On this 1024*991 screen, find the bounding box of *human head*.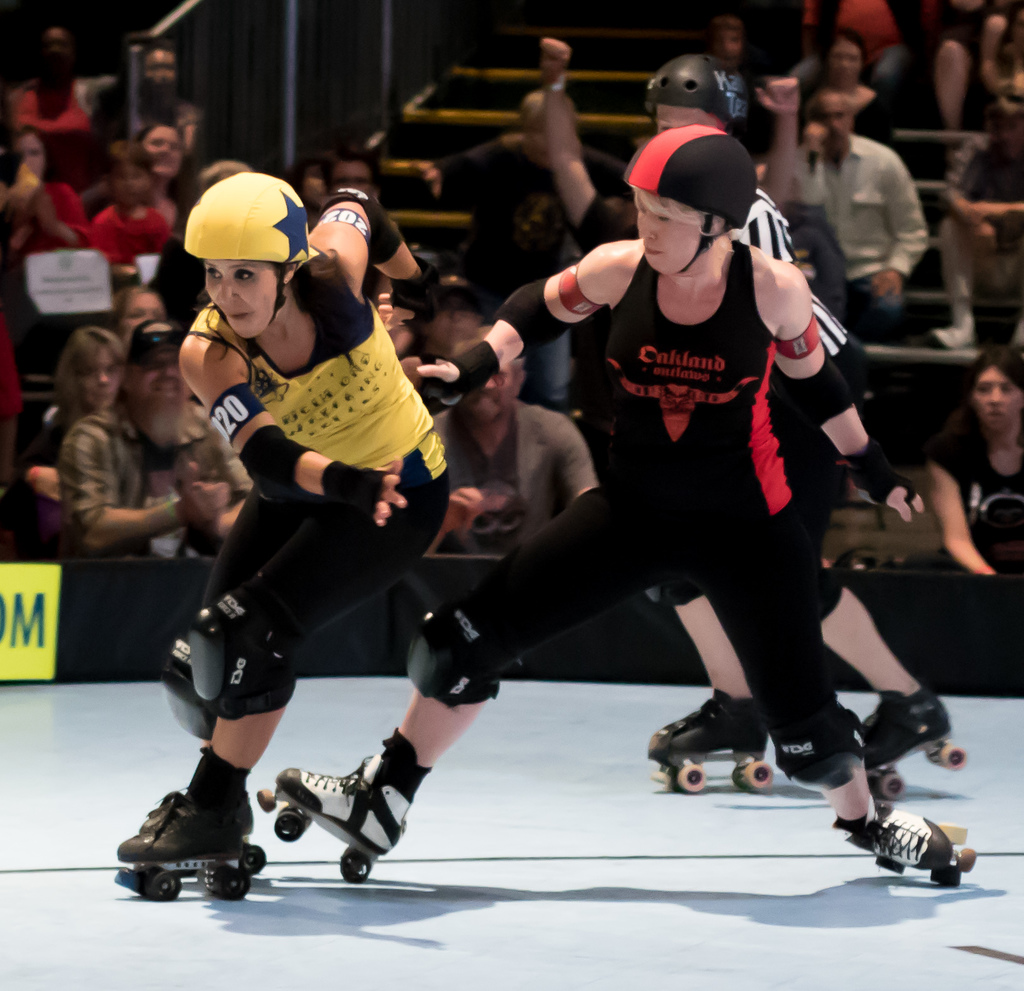
Bounding box: {"left": 142, "top": 41, "right": 176, "bottom": 99}.
